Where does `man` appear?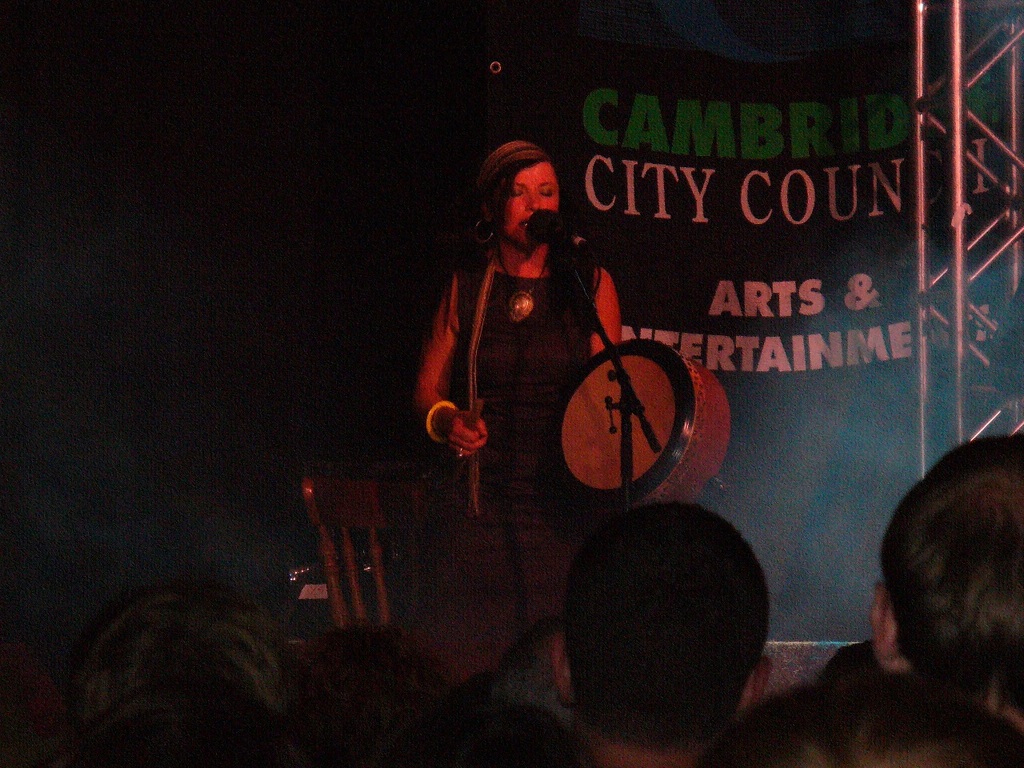
Appears at detection(868, 428, 1023, 724).
